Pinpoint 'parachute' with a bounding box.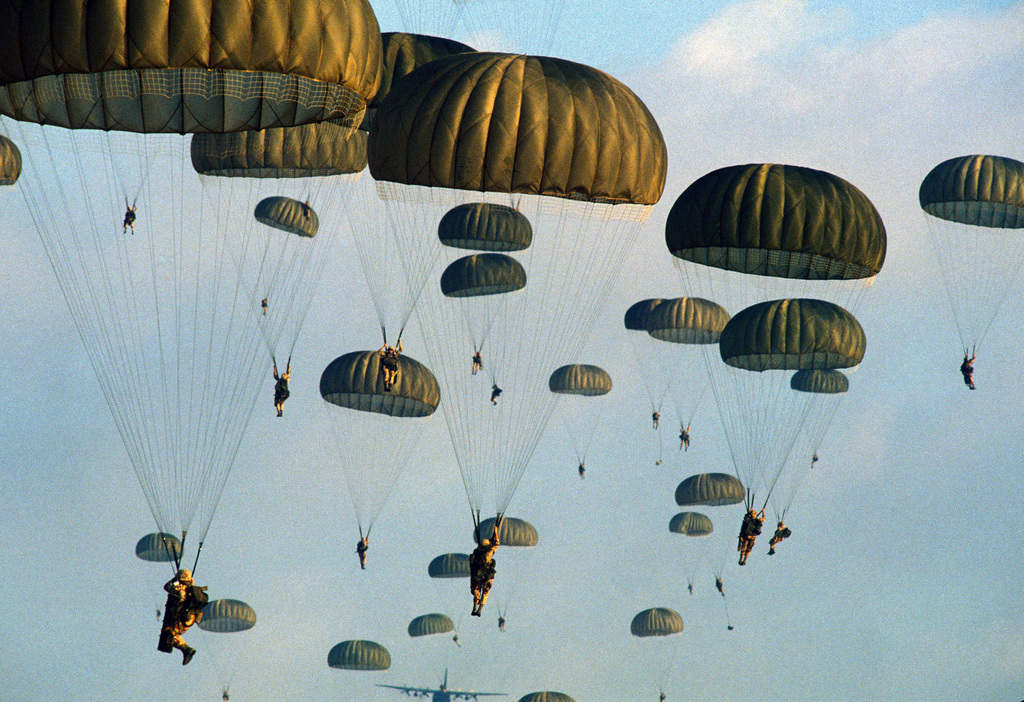
134,531,183,621.
